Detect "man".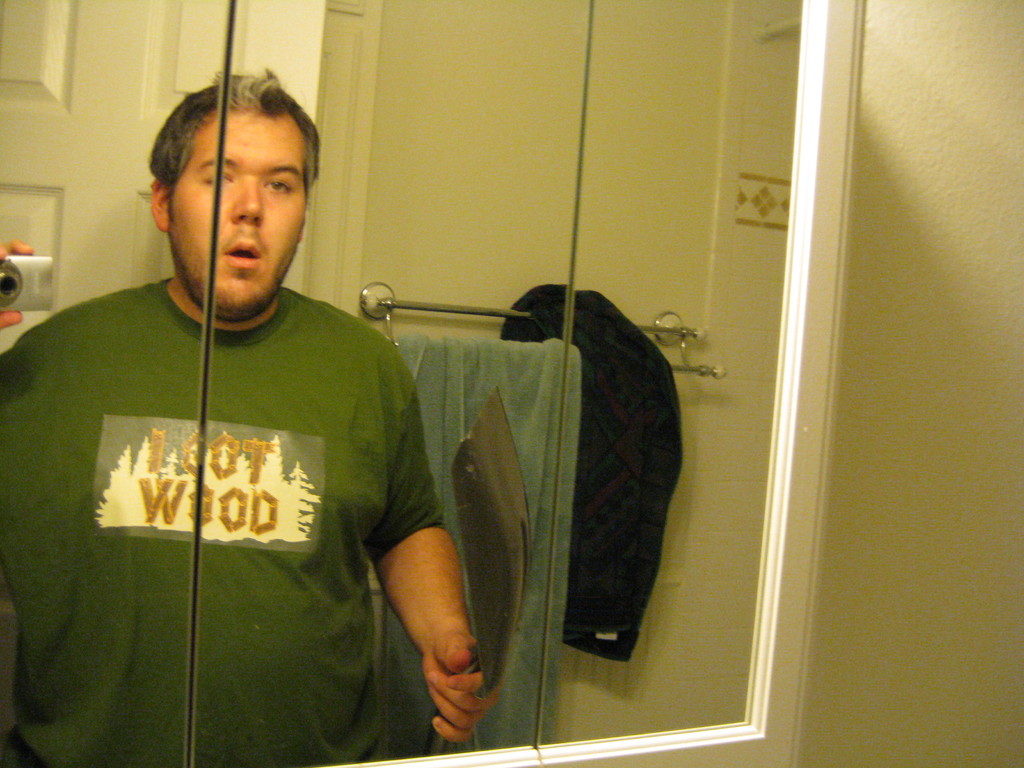
Detected at region(26, 49, 575, 738).
